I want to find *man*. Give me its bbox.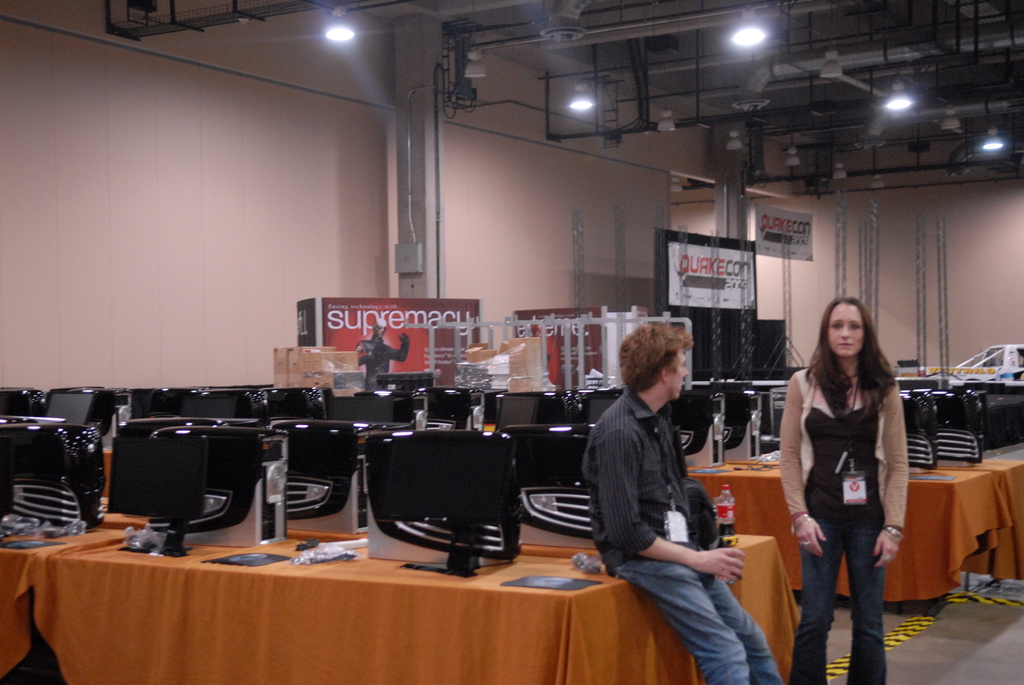
x1=578, y1=307, x2=753, y2=666.
